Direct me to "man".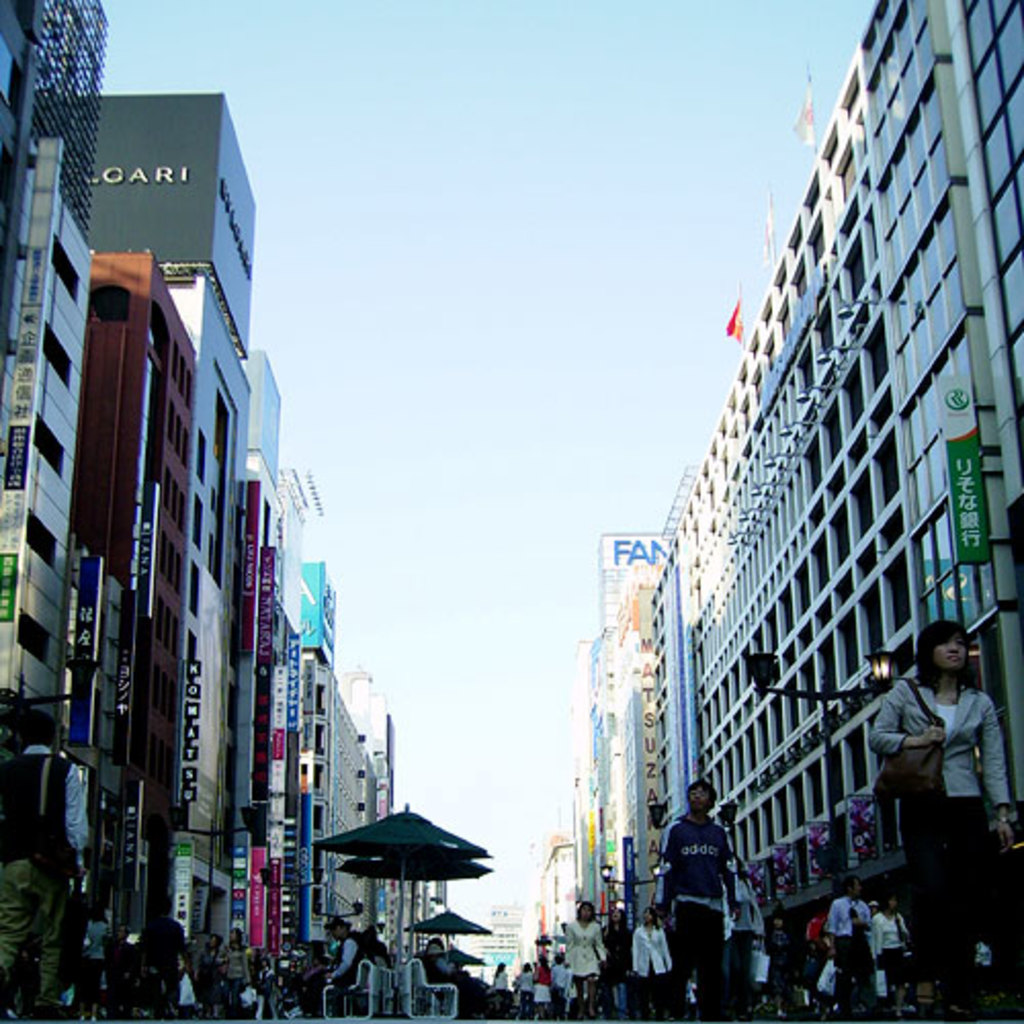
Direction: box(139, 899, 193, 1018).
